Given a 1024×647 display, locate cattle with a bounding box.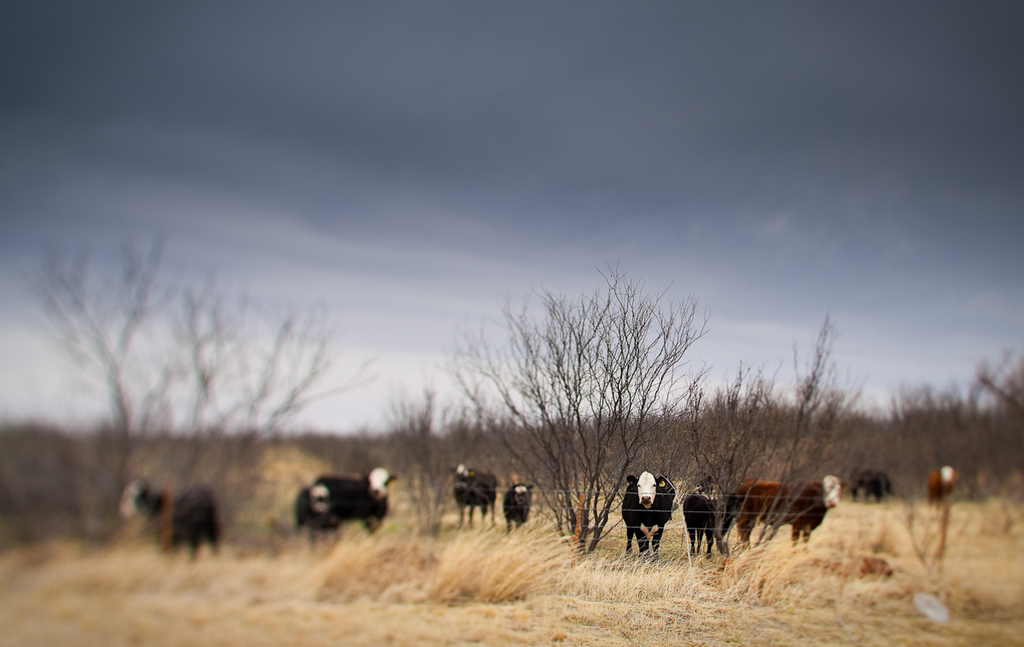
Located: BBox(672, 491, 715, 562).
